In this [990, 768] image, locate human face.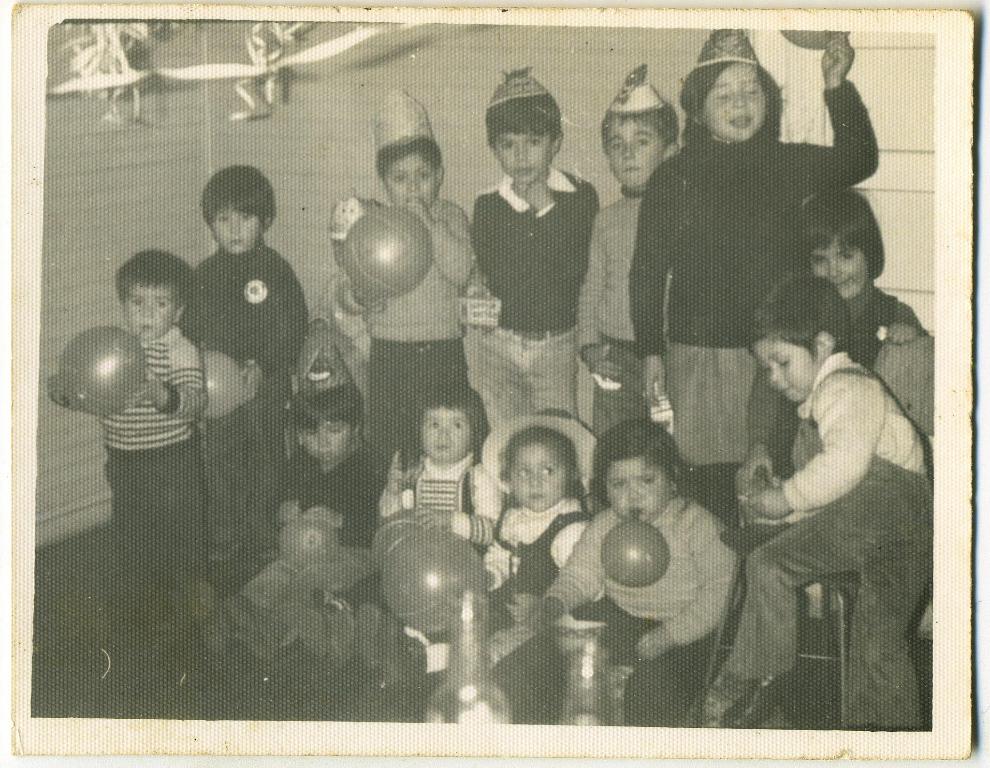
Bounding box: {"left": 517, "top": 447, "right": 564, "bottom": 509}.
